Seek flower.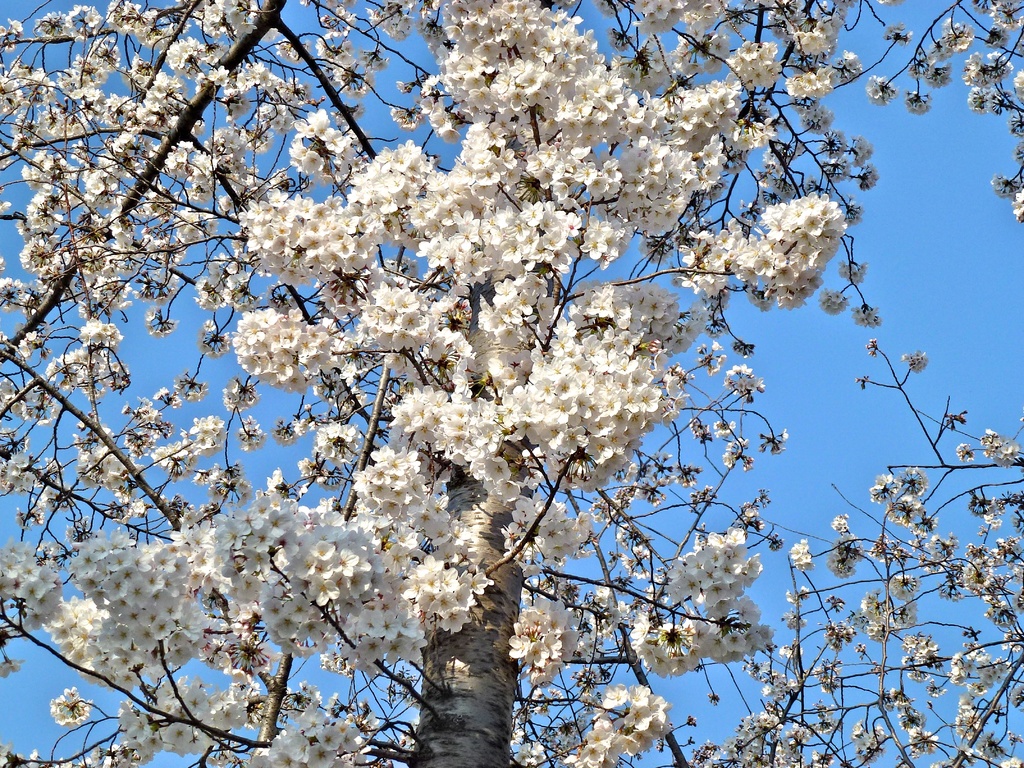
(977,429,1001,450).
